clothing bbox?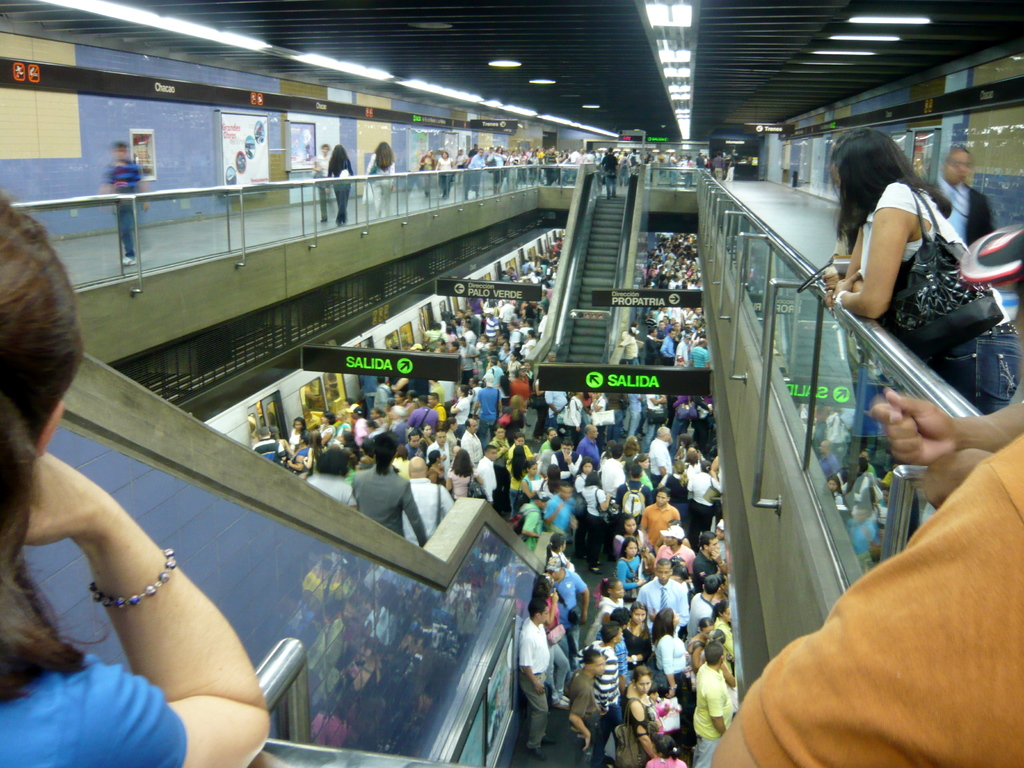
detection(0, 659, 188, 767)
